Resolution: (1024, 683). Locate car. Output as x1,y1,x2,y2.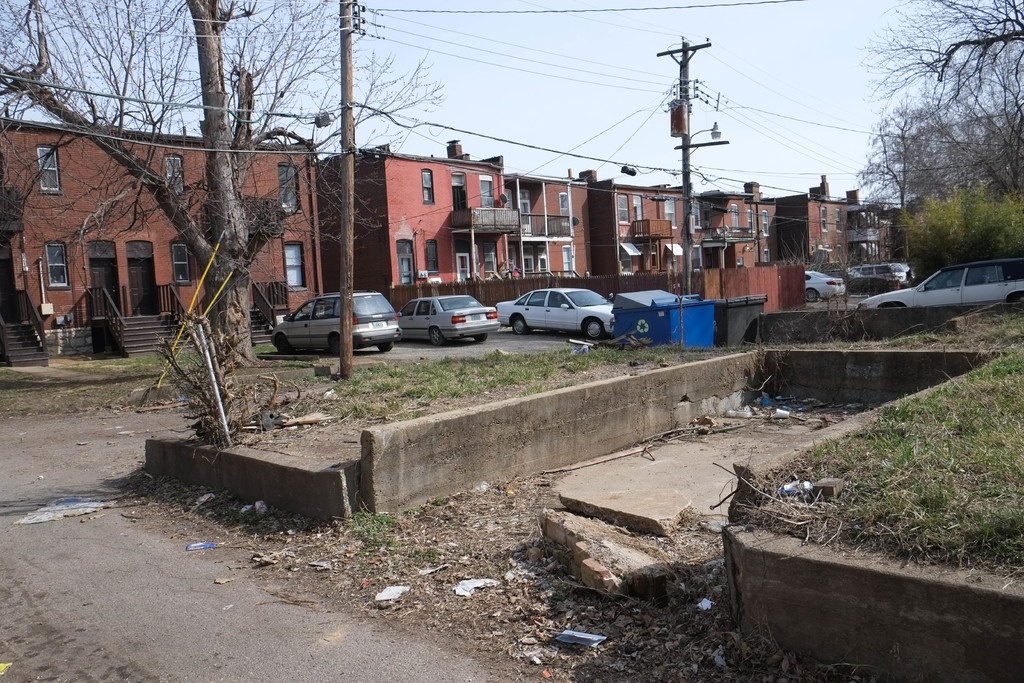
852,258,1023,309.
